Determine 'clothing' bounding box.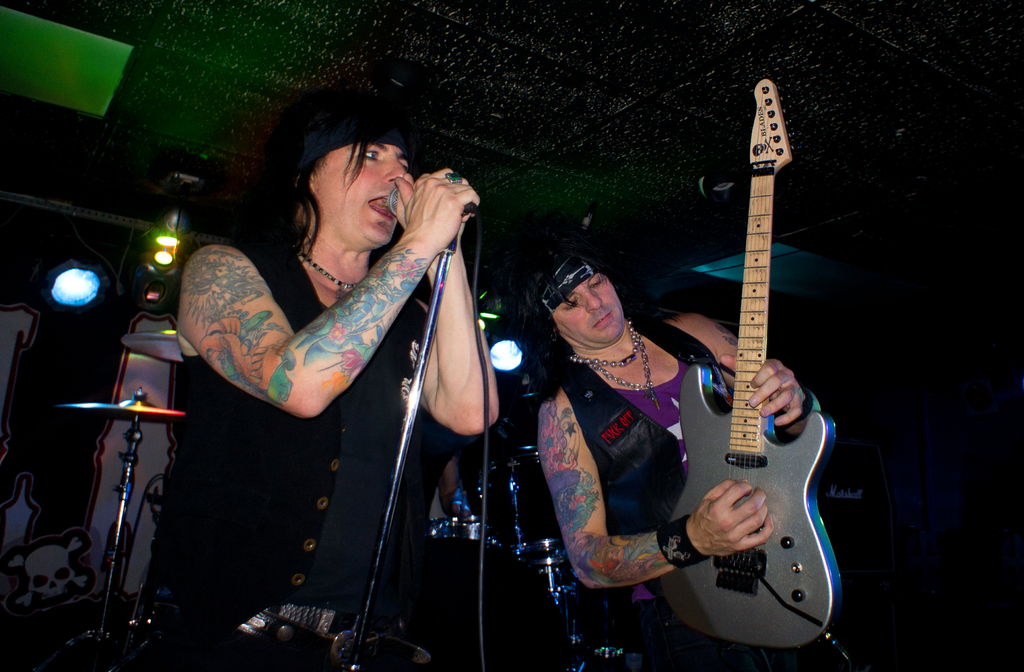
Determined: bbox(561, 310, 725, 671).
